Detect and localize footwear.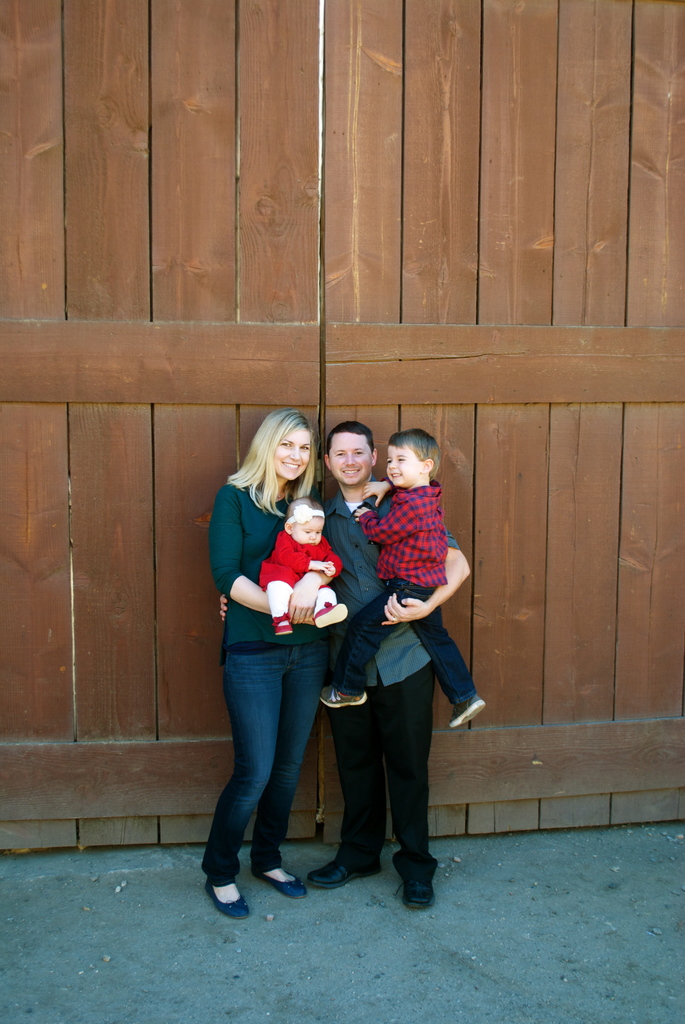
Localized at {"left": 316, "top": 601, "right": 346, "bottom": 627}.
